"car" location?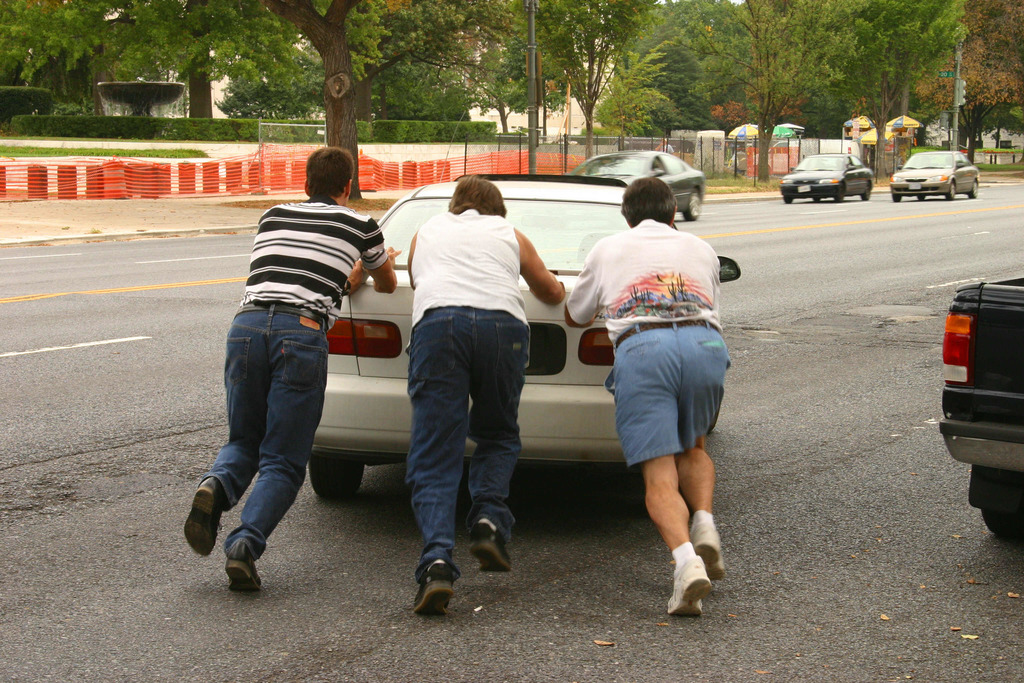
x1=892, y1=142, x2=977, y2=197
